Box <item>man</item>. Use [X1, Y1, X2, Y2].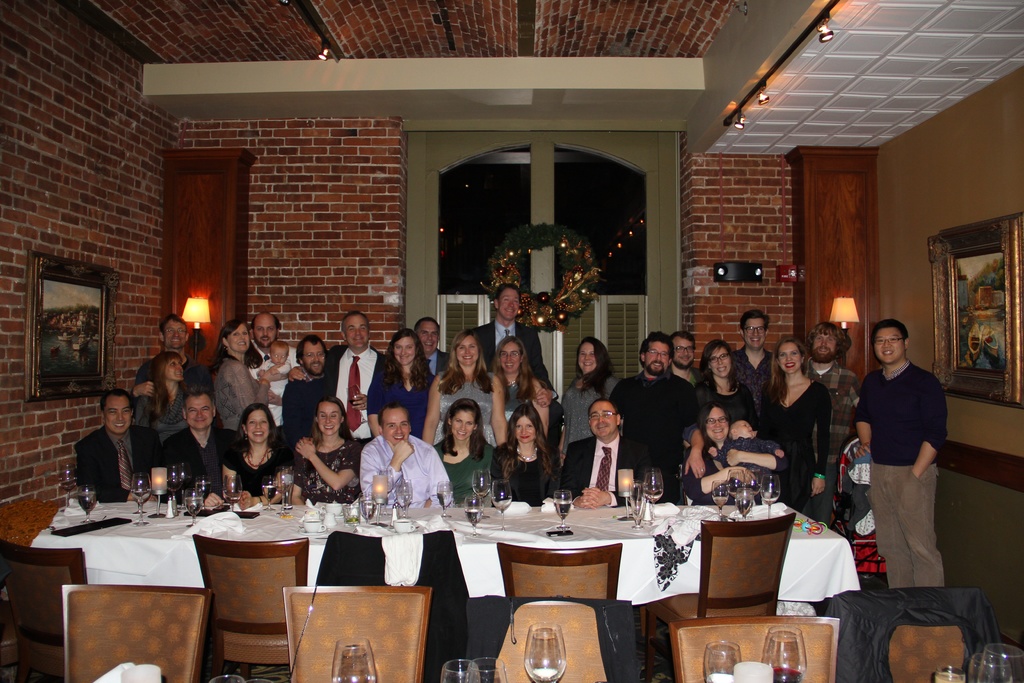
[360, 401, 450, 509].
